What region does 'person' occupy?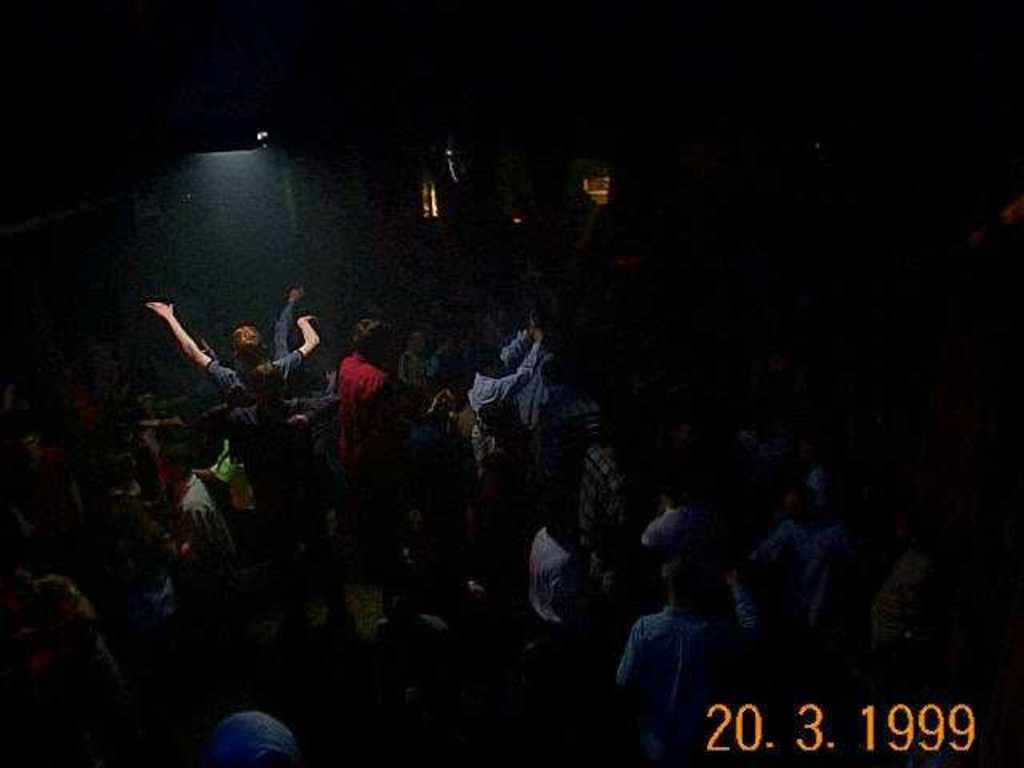
(131,291,333,386).
